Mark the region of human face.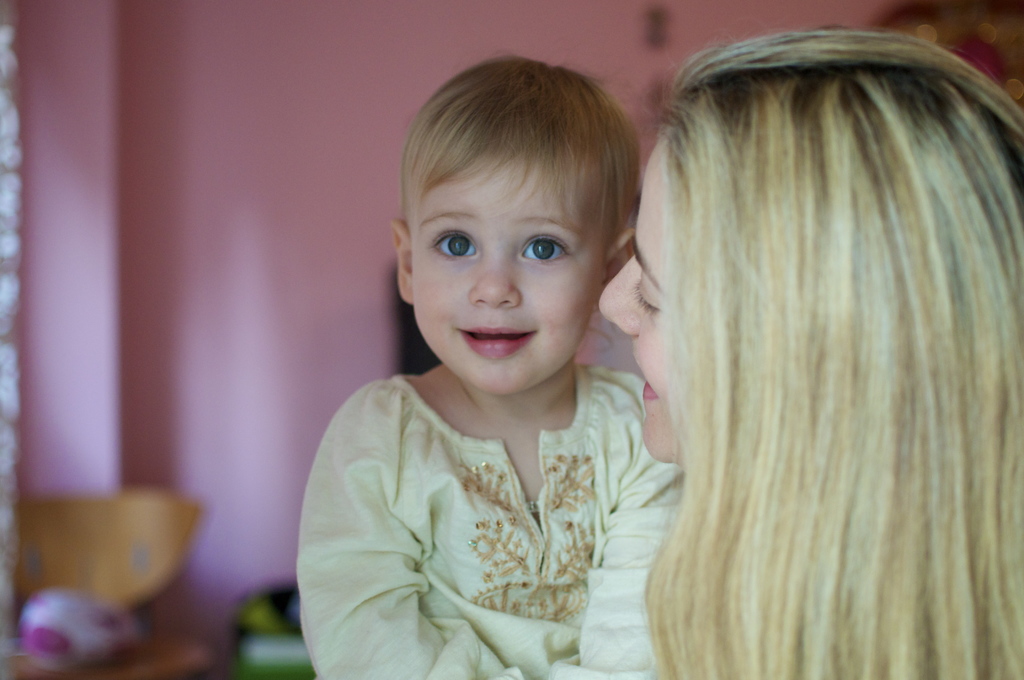
Region: (598, 136, 684, 465).
